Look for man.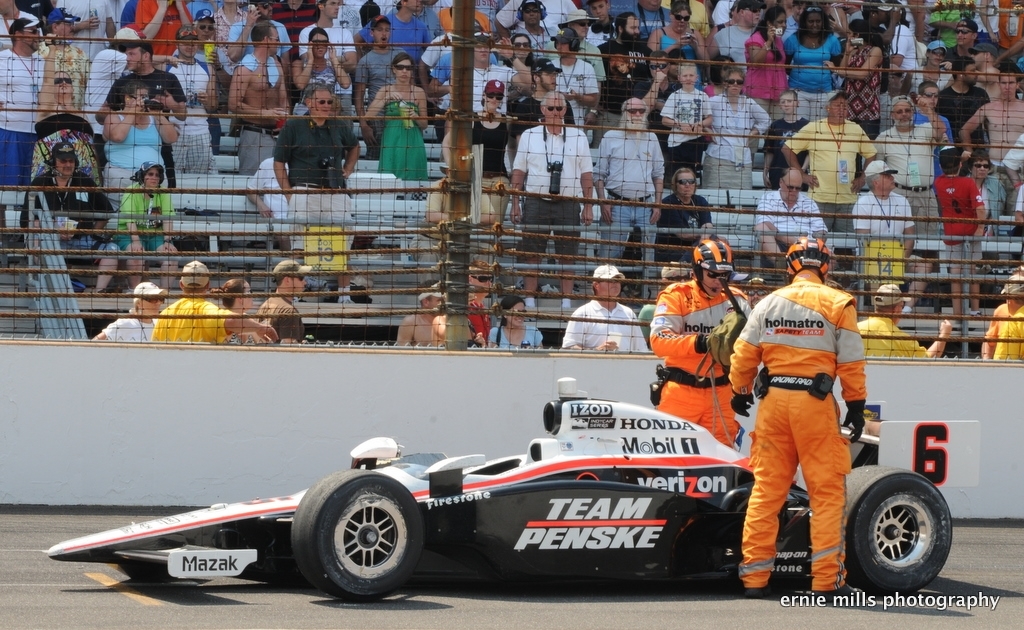
Found: (x1=935, y1=150, x2=987, y2=324).
